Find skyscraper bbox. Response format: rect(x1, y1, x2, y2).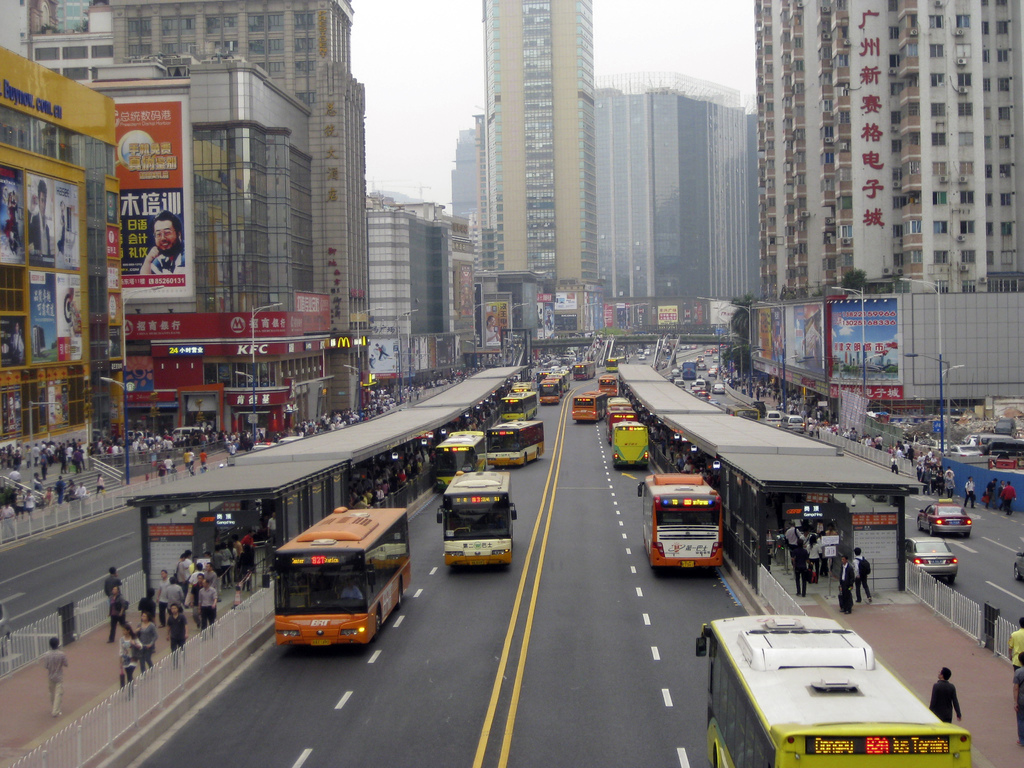
rect(477, 1, 598, 337).
